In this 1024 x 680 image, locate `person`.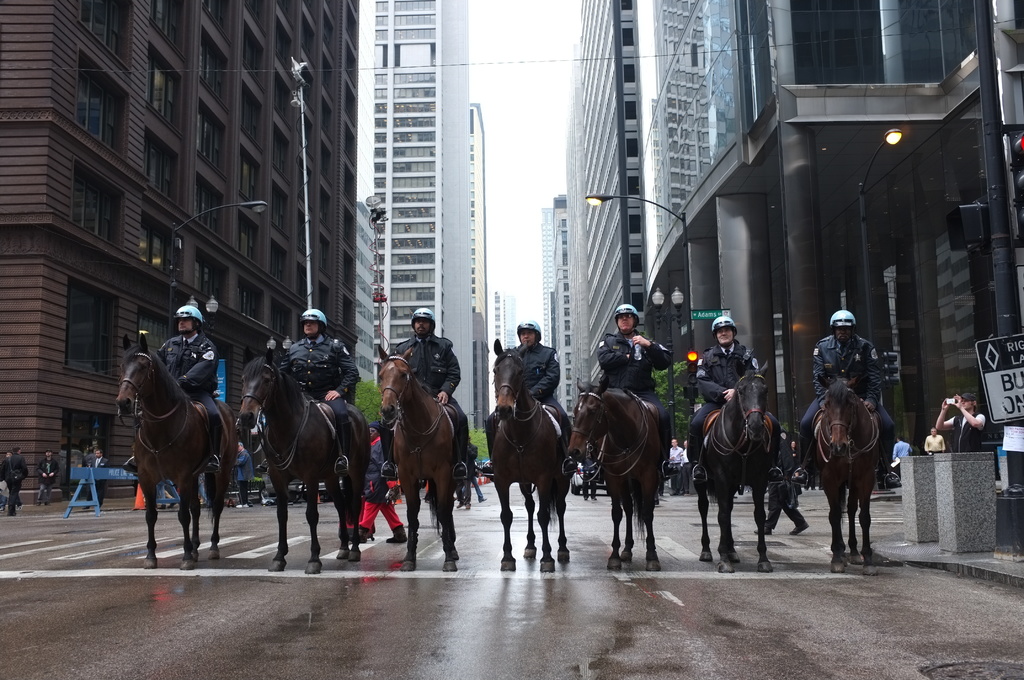
Bounding box: [355,423,409,542].
